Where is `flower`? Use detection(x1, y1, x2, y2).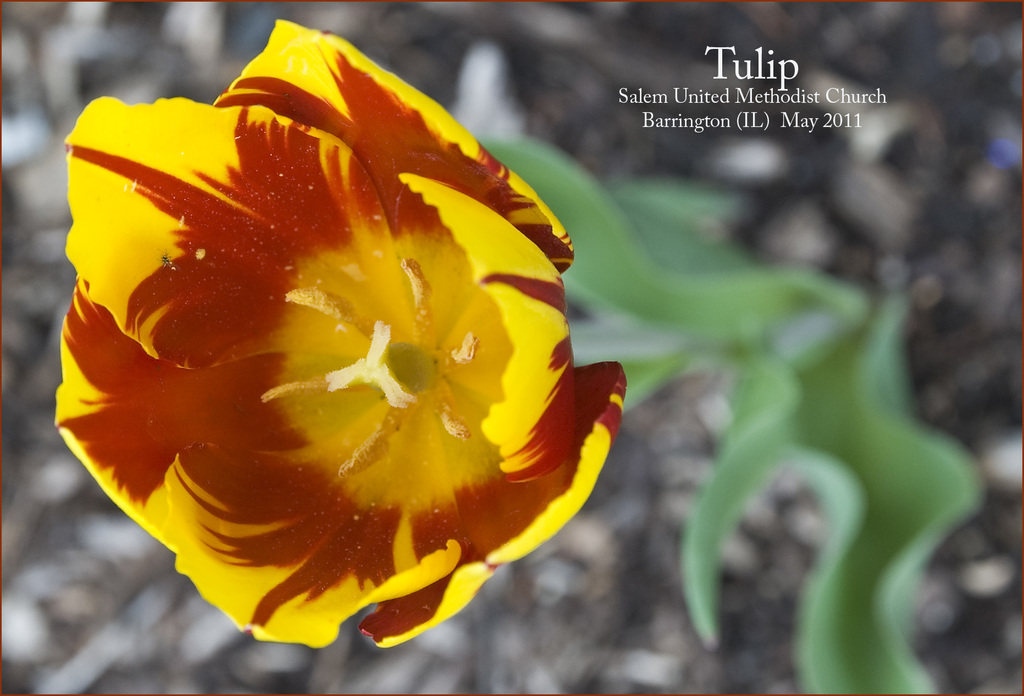
detection(60, 25, 576, 608).
